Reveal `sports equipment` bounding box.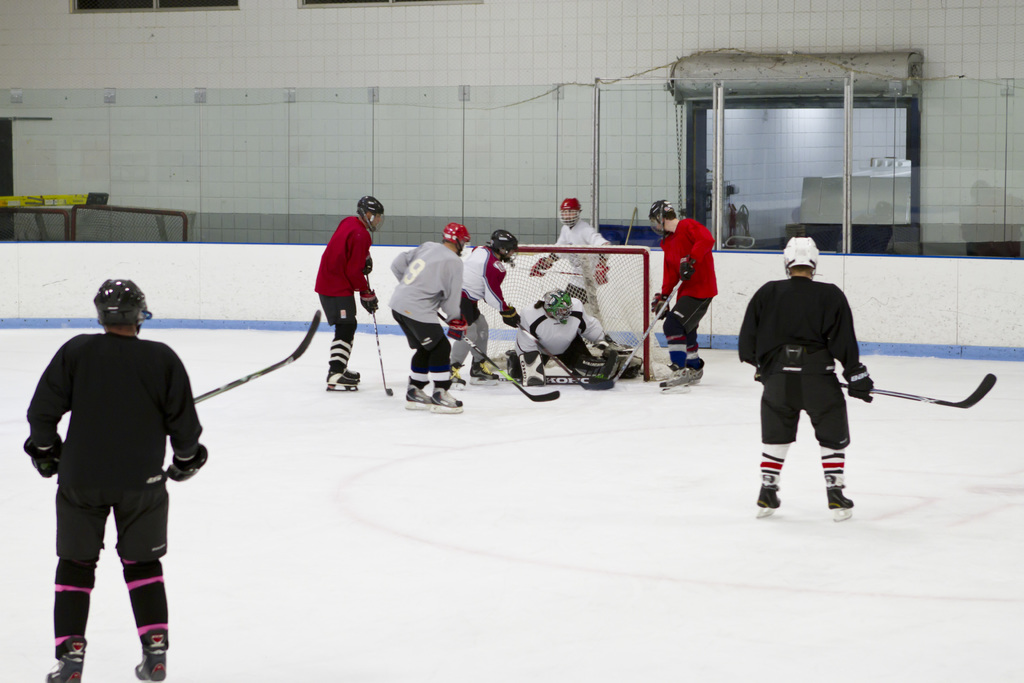
Revealed: 645,194,671,237.
